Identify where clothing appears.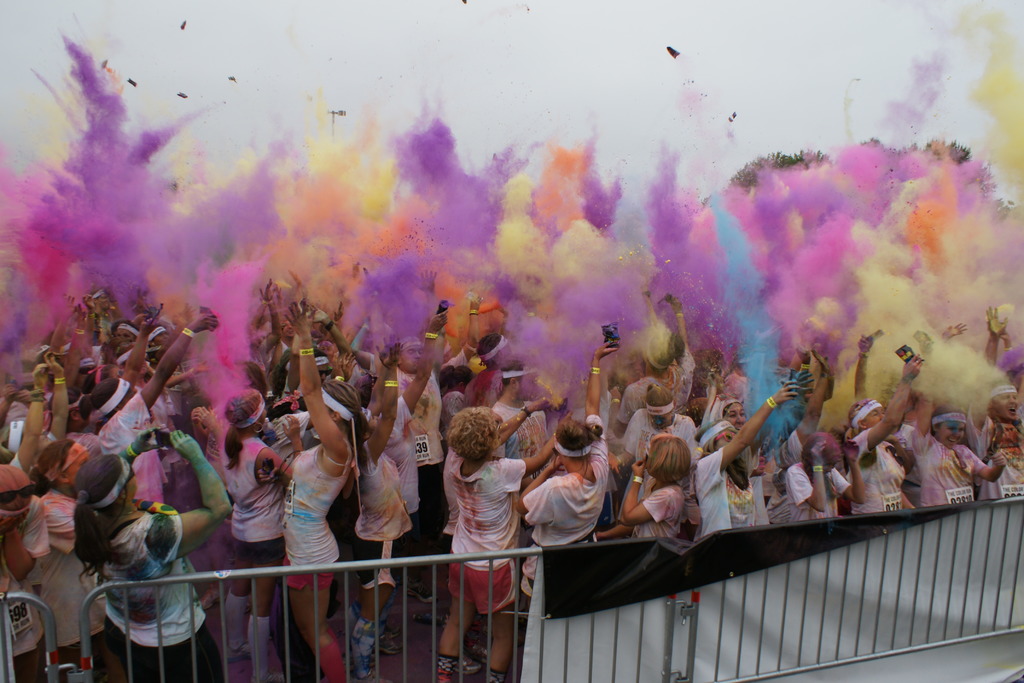
Appears at [left=89, top=493, right=215, bottom=682].
